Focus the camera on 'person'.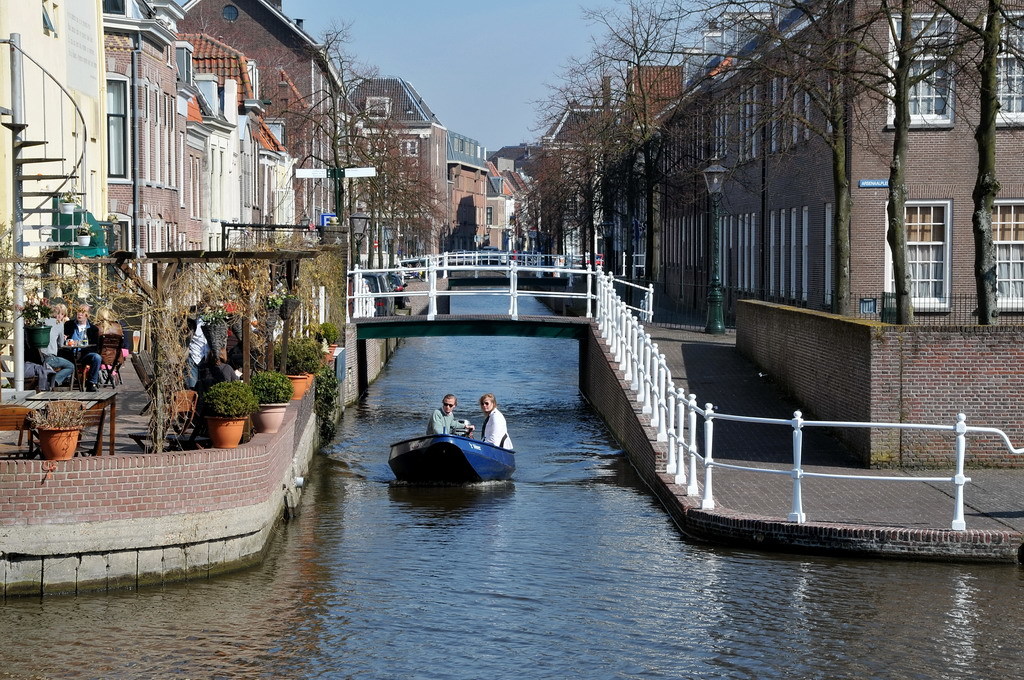
Focus region: bbox(56, 307, 101, 393).
